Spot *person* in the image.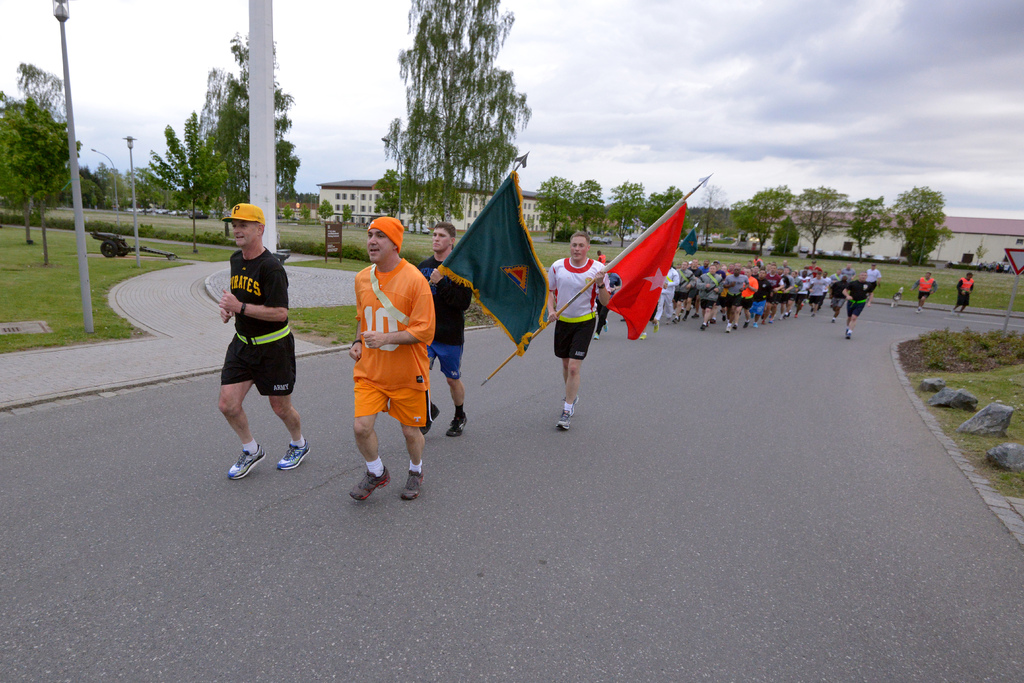
*person* found at {"left": 912, "top": 270, "right": 940, "bottom": 314}.
